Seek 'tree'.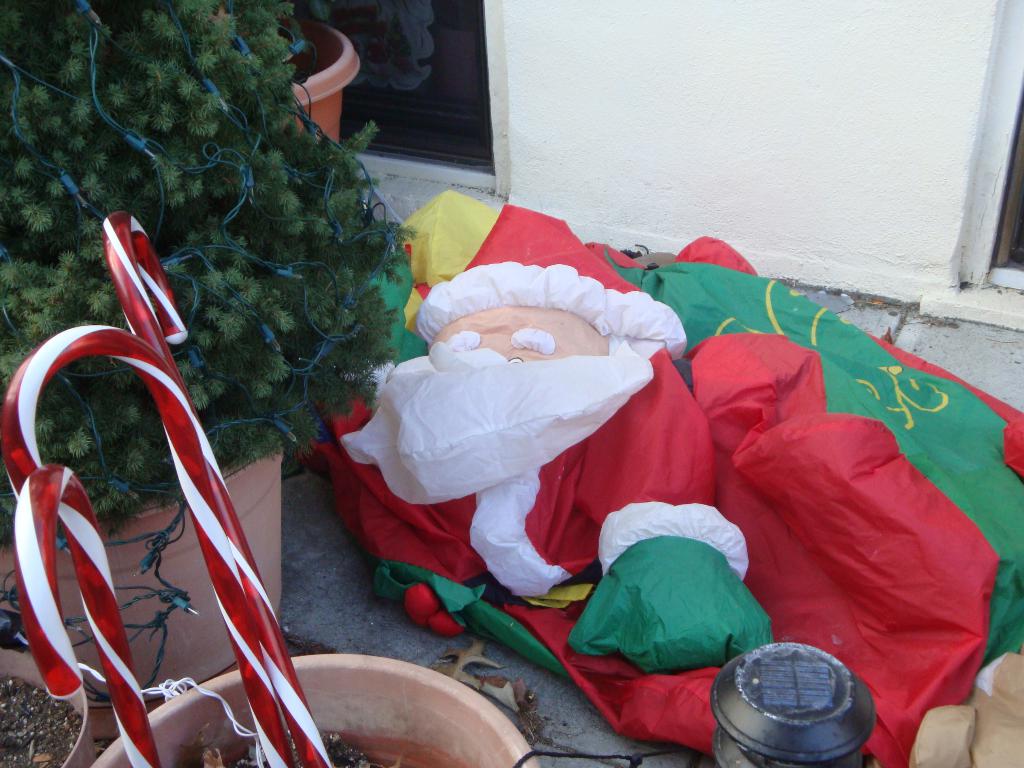
BBox(0, 0, 433, 593).
